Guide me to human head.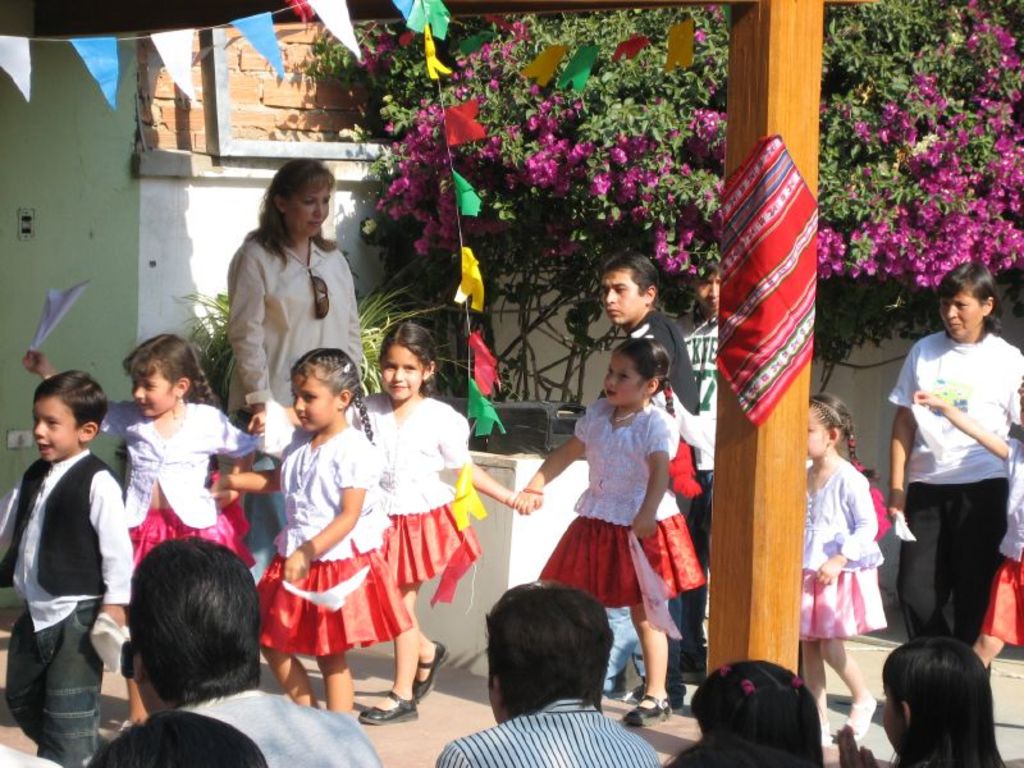
Guidance: BBox(596, 250, 663, 323).
